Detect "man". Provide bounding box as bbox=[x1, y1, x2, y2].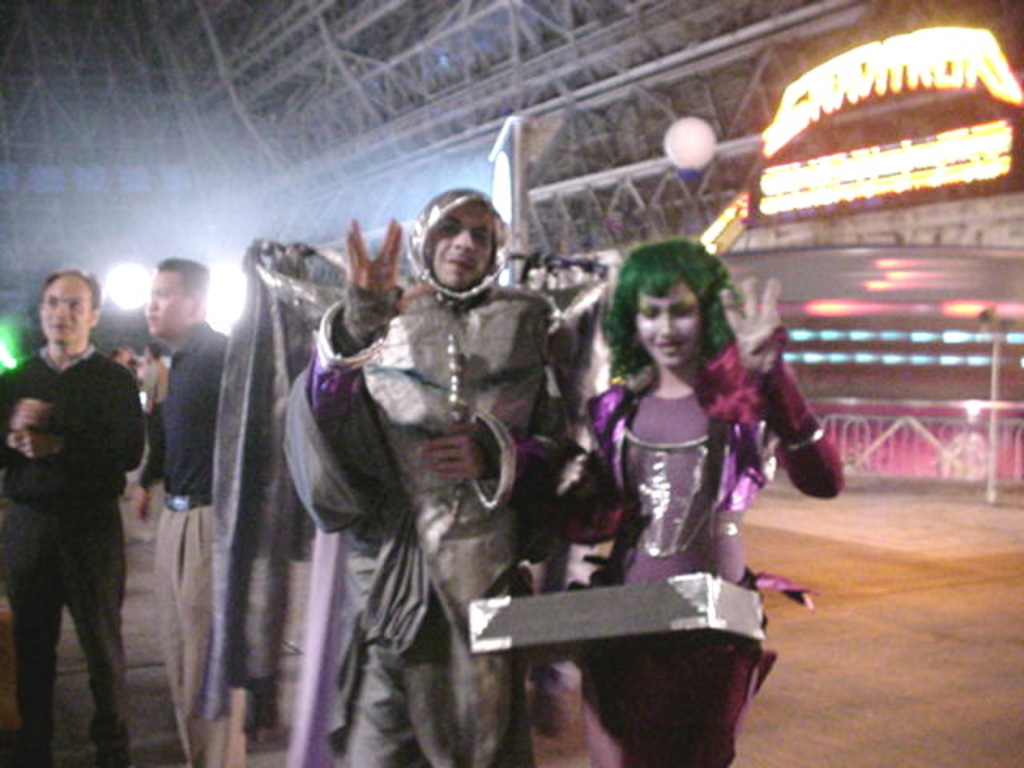
bbox=[0, 267, 144, 766].
